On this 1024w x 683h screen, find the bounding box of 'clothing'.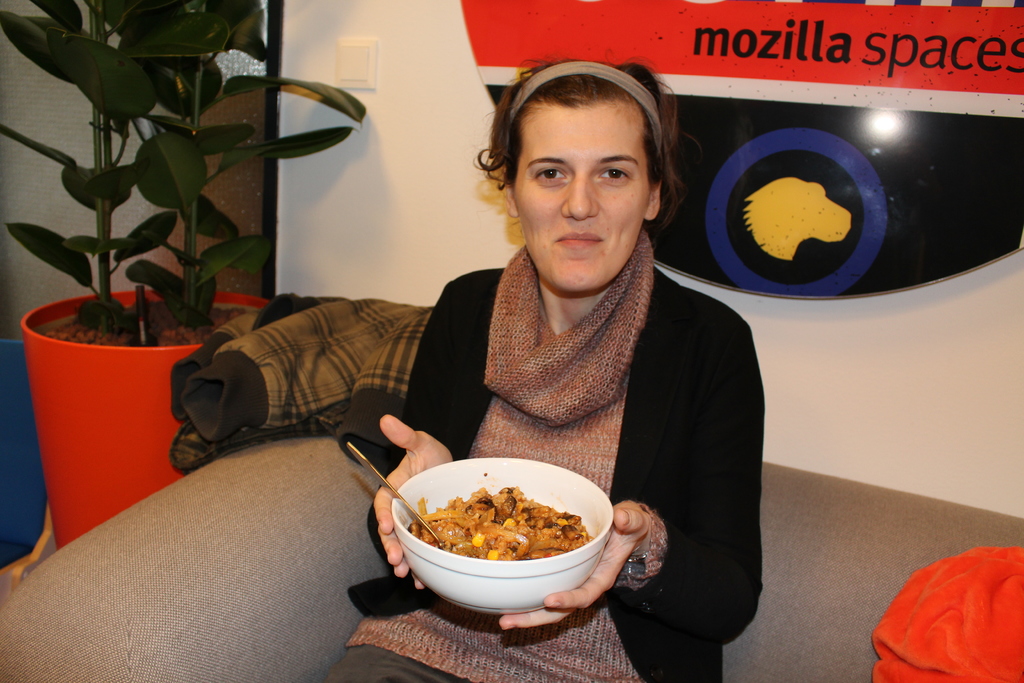
Bounding box: (323, 224, 764, 682).
